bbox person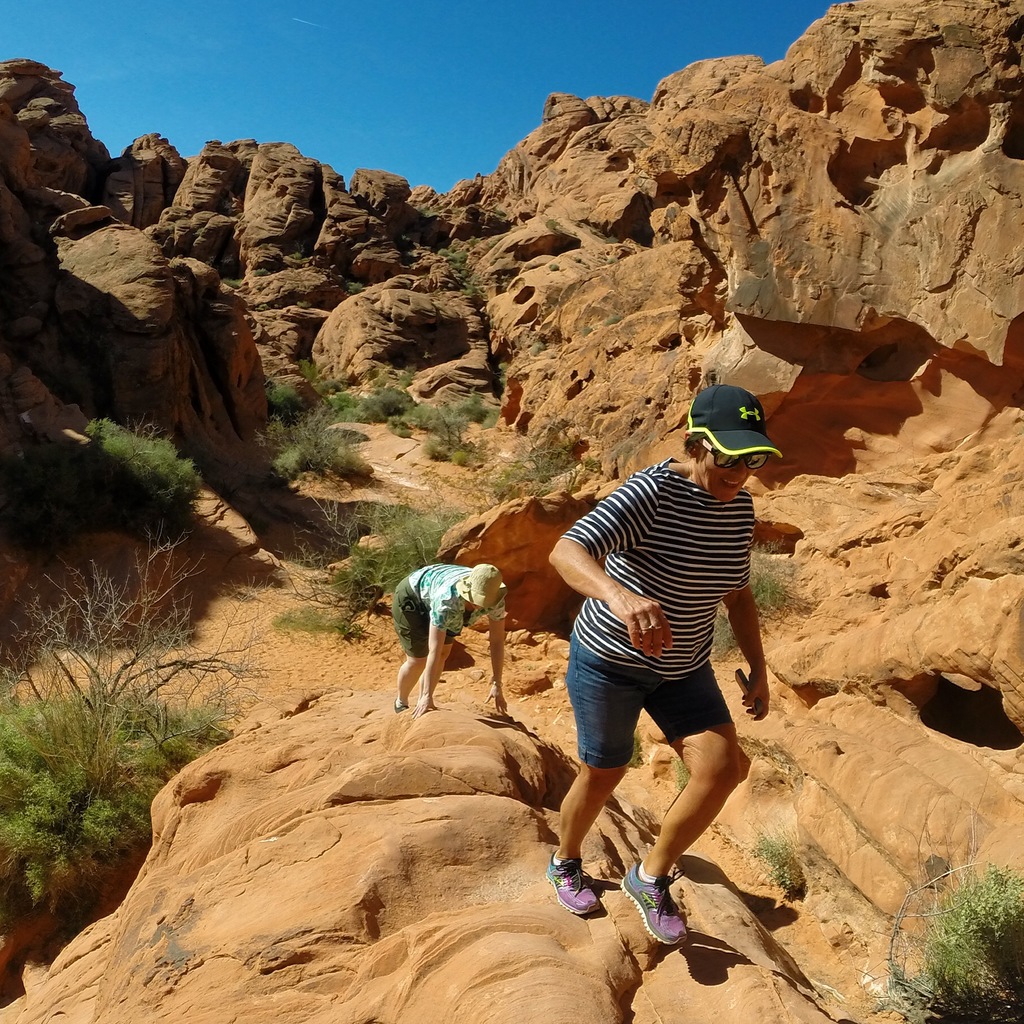
l=541, t=380, r=782, b=955
